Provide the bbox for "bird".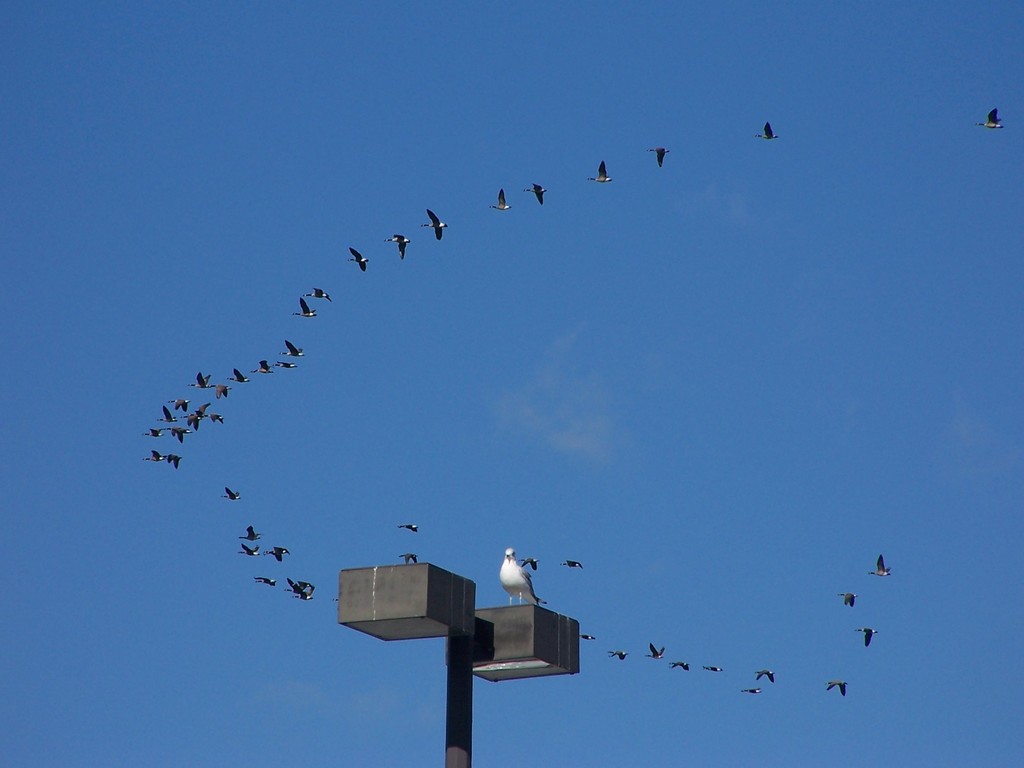
locate(160, 401, 180, 428).
